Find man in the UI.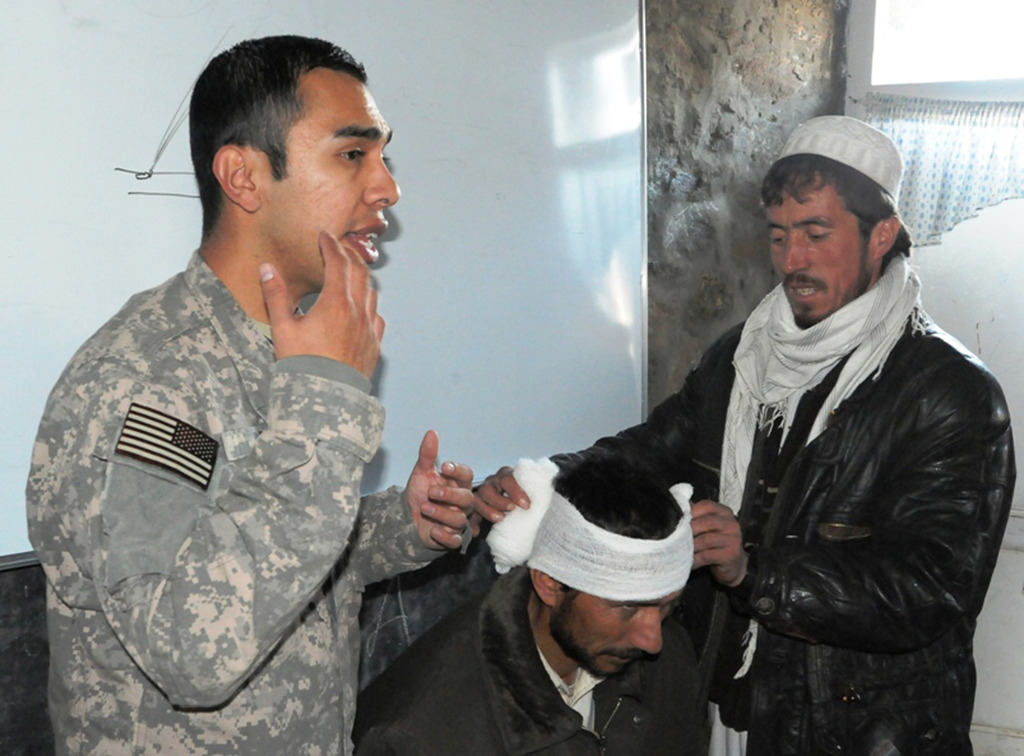
UI element at [x1=472, y1=115, x2=1020, y2=755].
